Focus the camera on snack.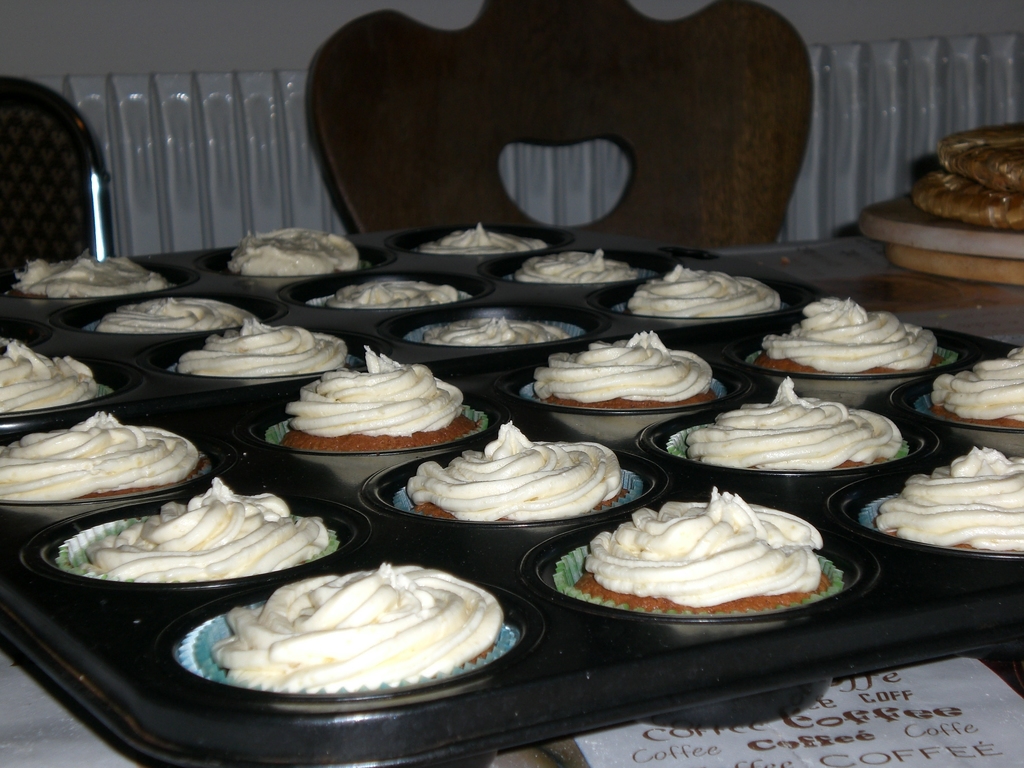
Focus region: [left=395, top=422, right=625, bottom=526].
